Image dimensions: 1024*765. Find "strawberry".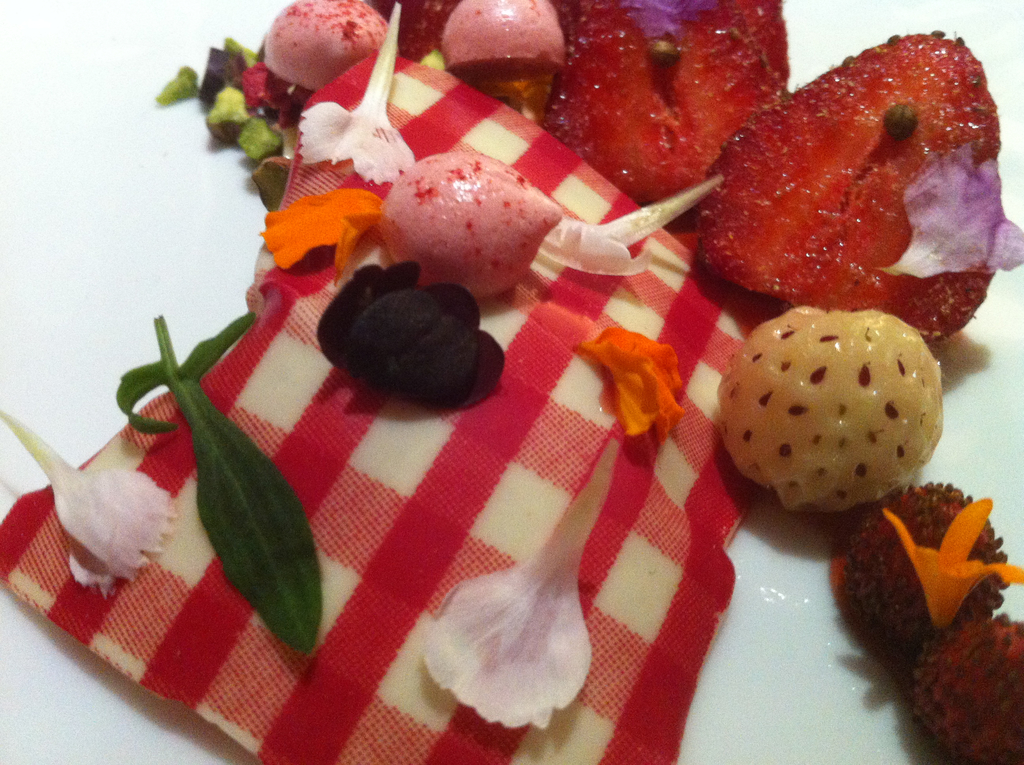
detection(819, 462, 1023, 668).
